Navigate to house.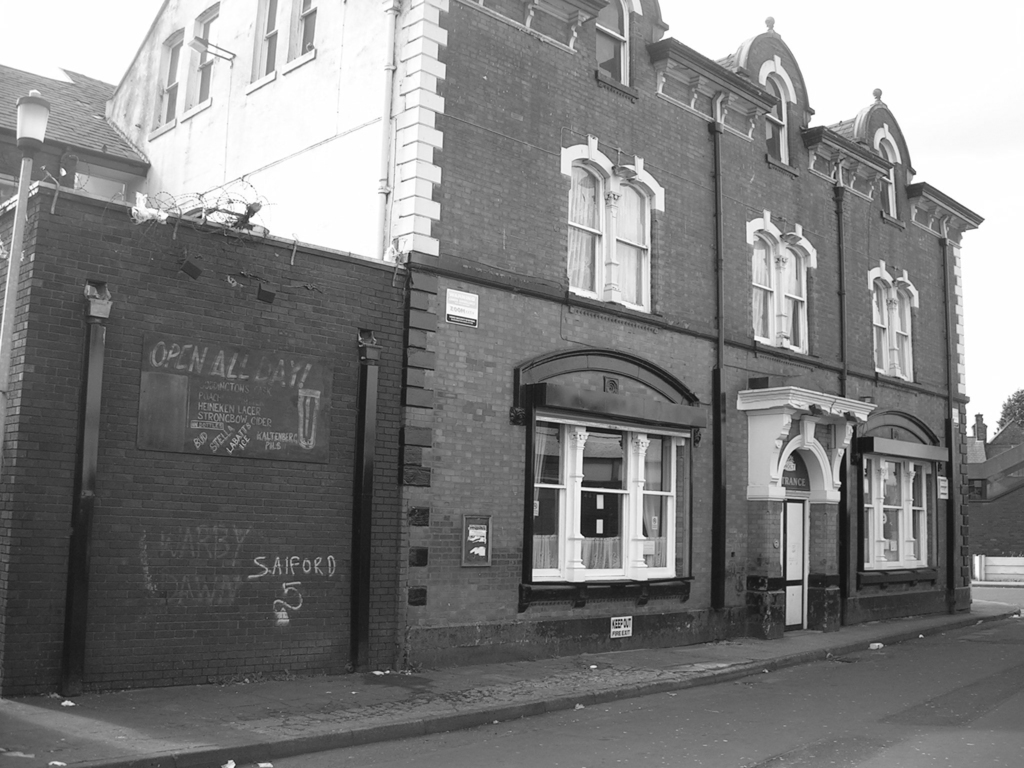
Navigation target: 76/0/989/644.
